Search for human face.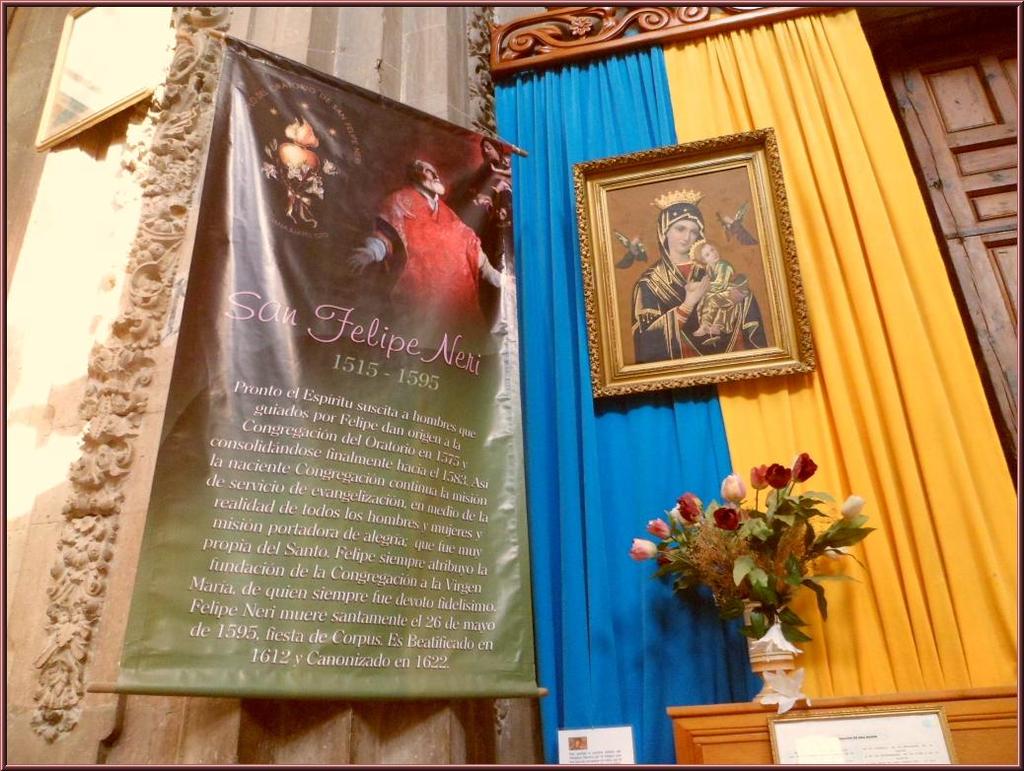
Found at pyautogui.locateOnScreen(480, 137, 500, 162).
